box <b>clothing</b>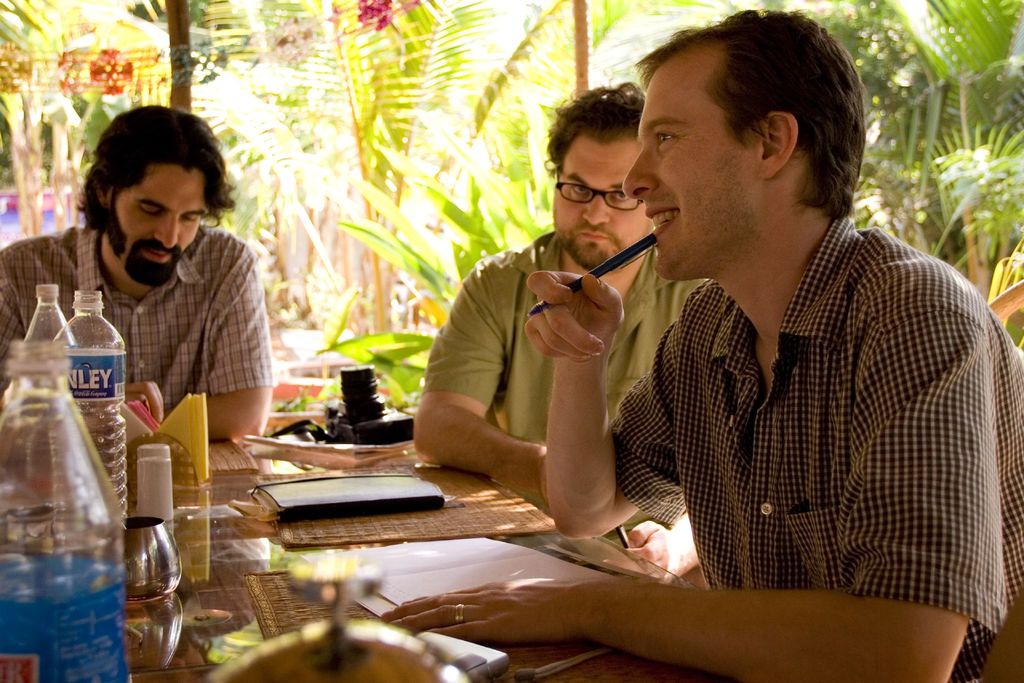
(left=0, top=210, right=284, bottom=424)
